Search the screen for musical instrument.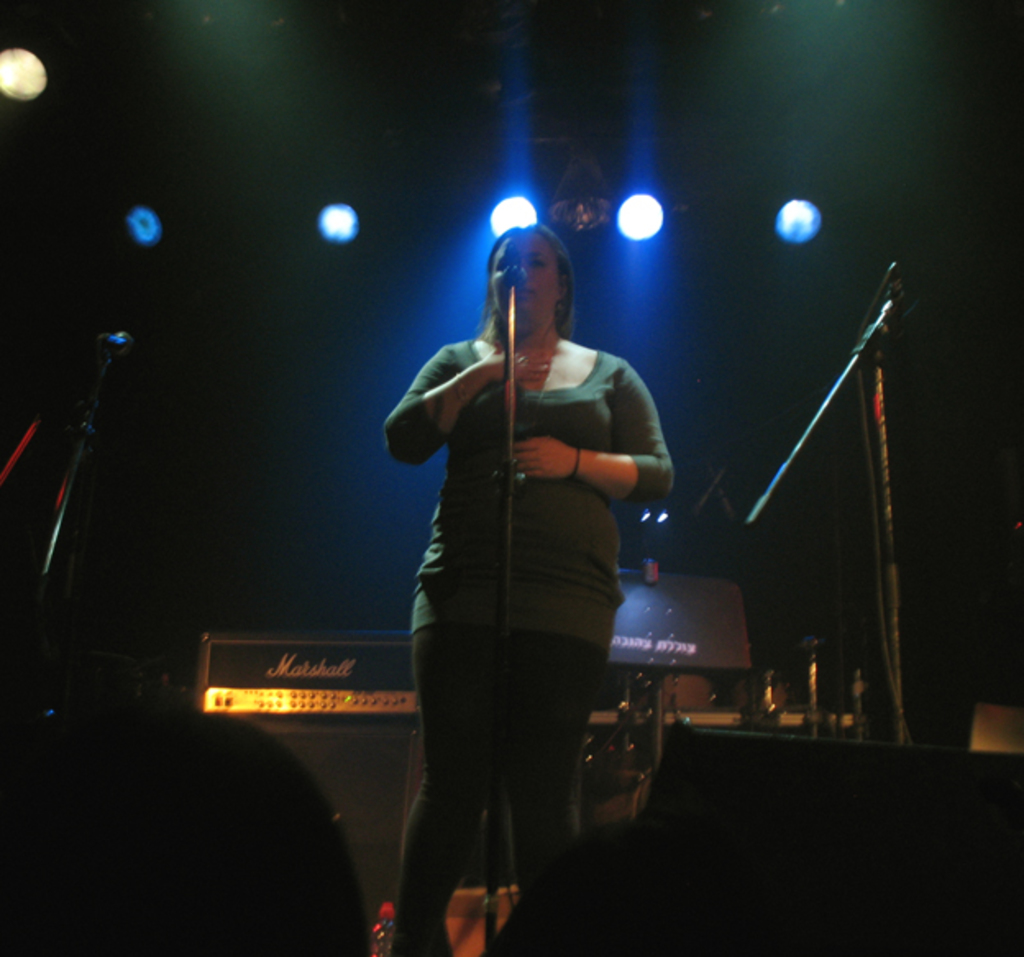
Found at l=599, t=555, r=755, b=775.
